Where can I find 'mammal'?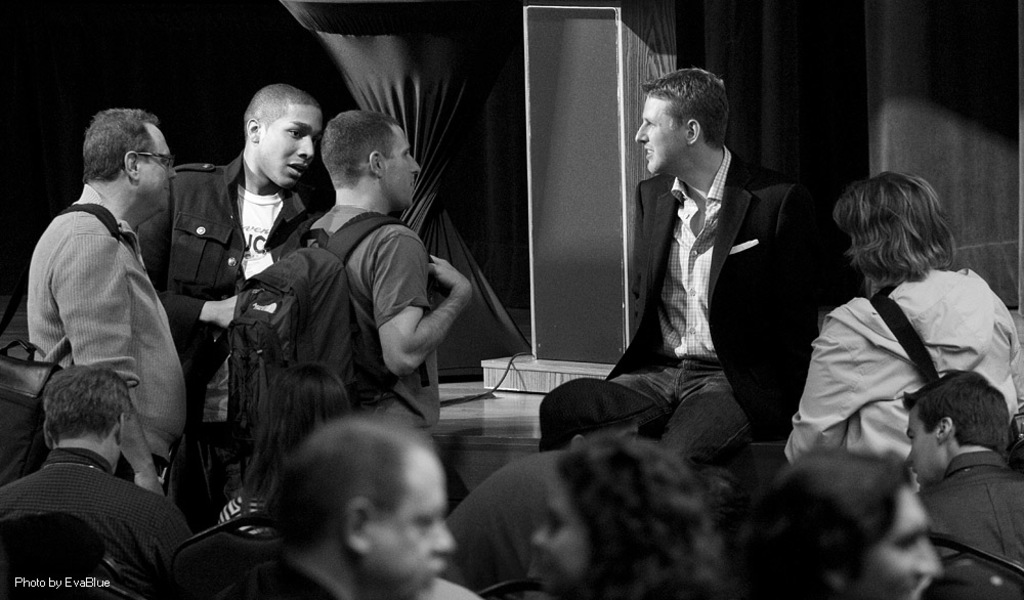
You can find it at <bbox>296, 108, 470, 422</bbox>.
